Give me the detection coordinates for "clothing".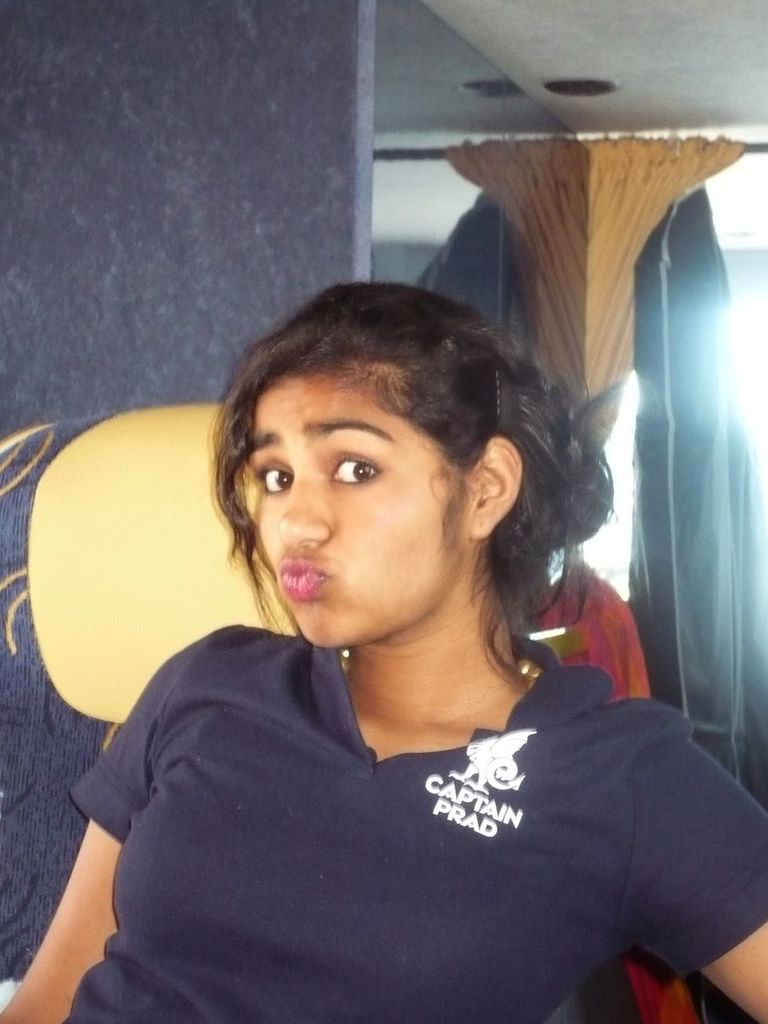
<box>44,581,742,1014</box>.
